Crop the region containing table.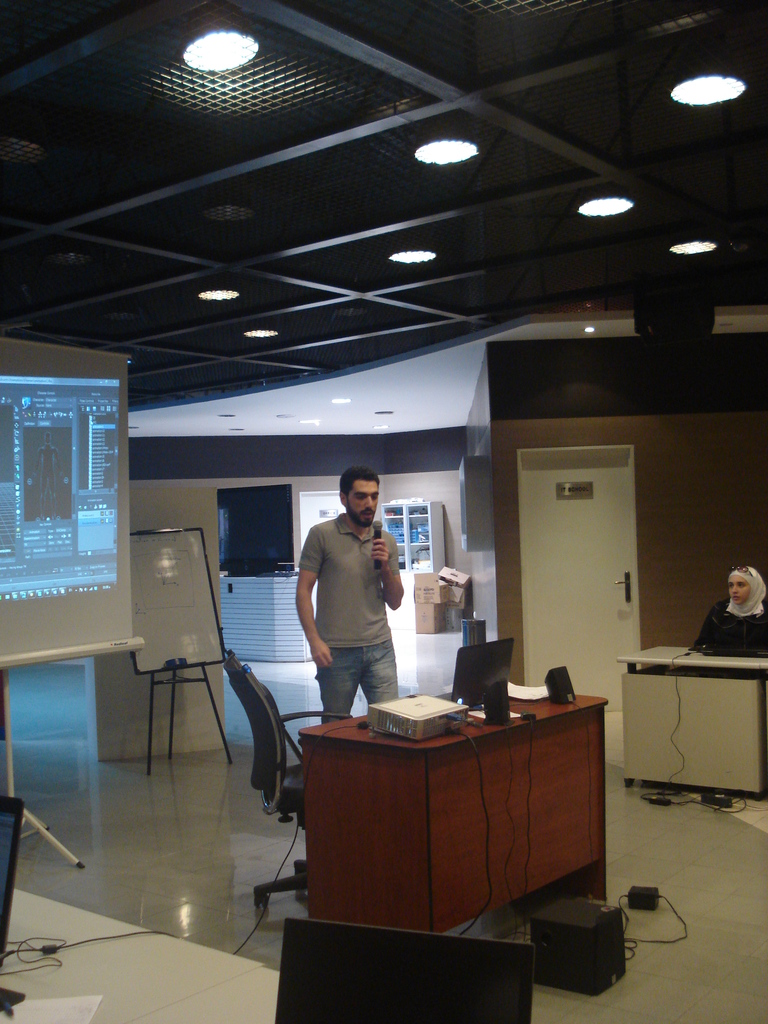
Crop region: (275, 691, 616, 967).
